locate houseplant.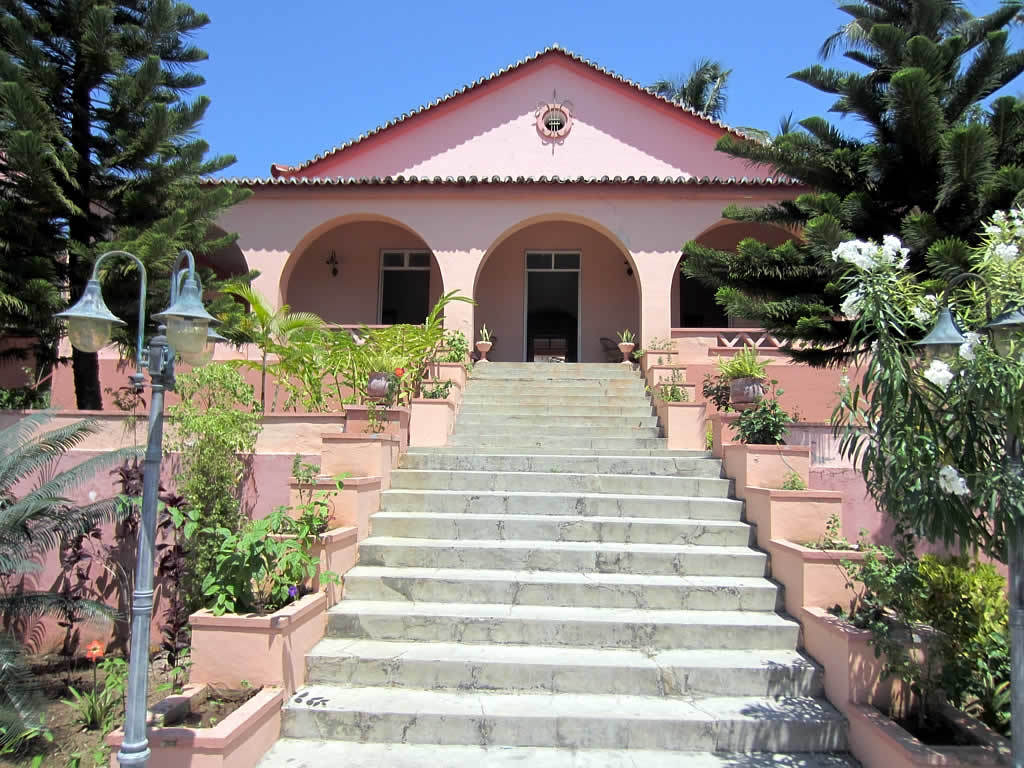
Bounding box: <bbox>472, 317, 497, 365</bbox>.
